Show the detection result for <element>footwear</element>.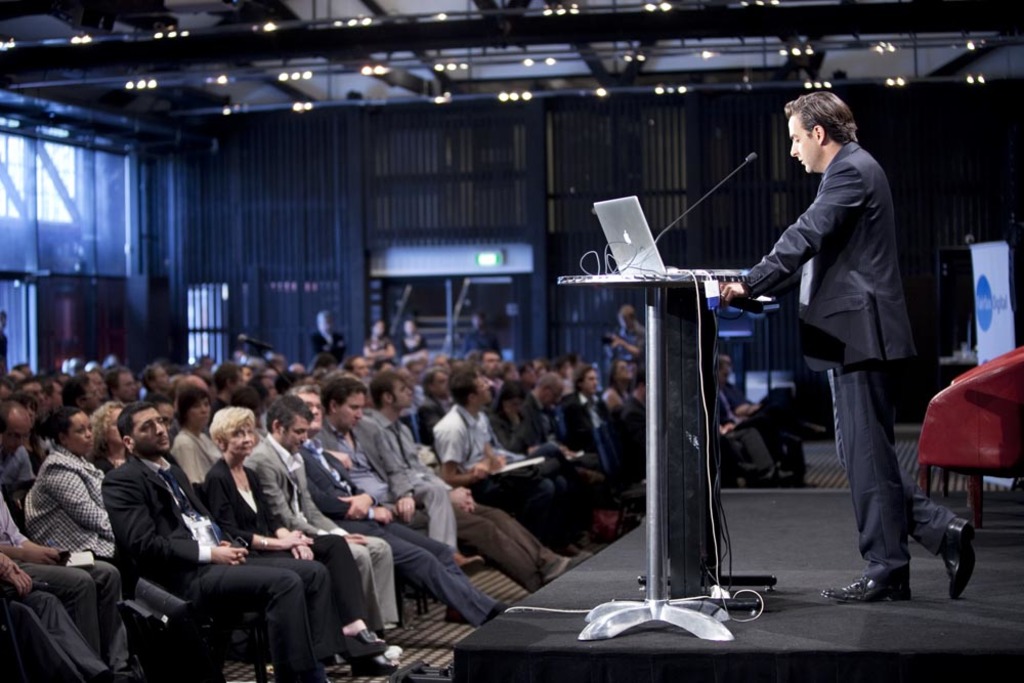
x1=818, y1=571, x2=914, y2=606.
